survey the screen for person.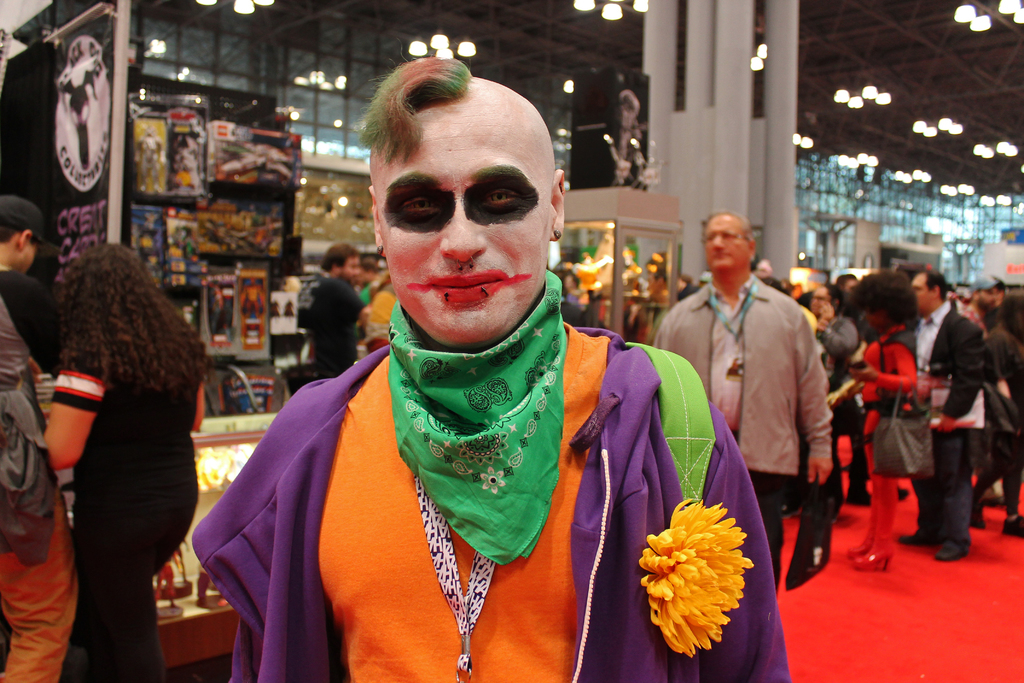
Survey found: [929,263,1007,568].
